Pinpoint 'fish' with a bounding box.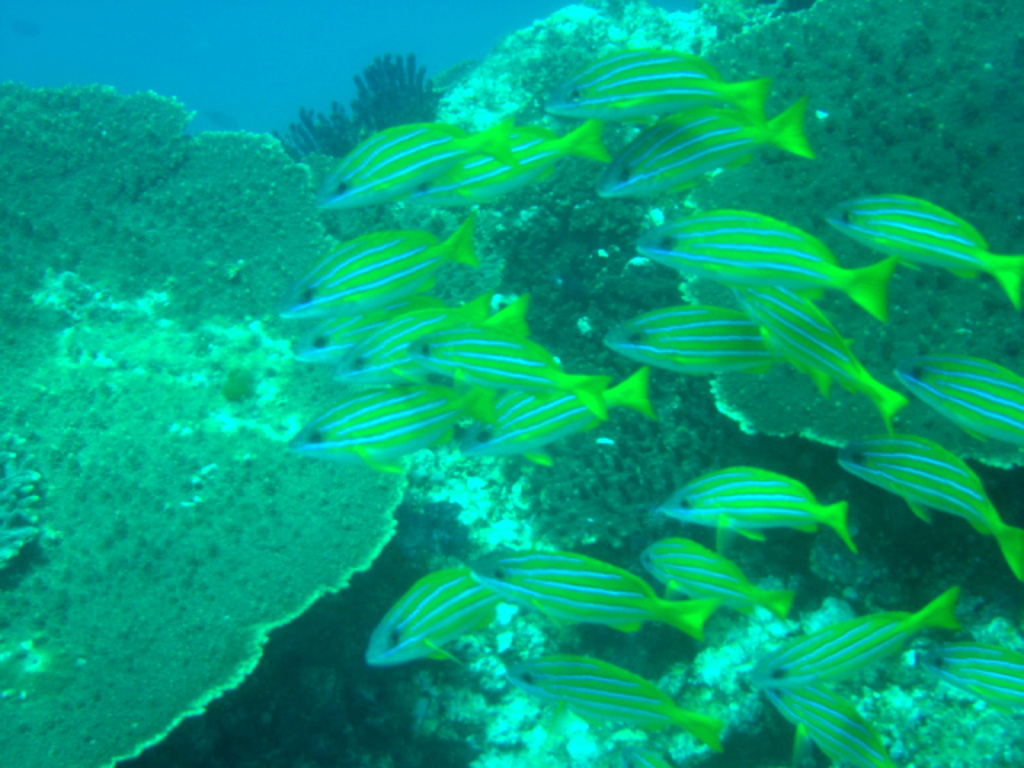
crop(725, 285, 907, 421).
